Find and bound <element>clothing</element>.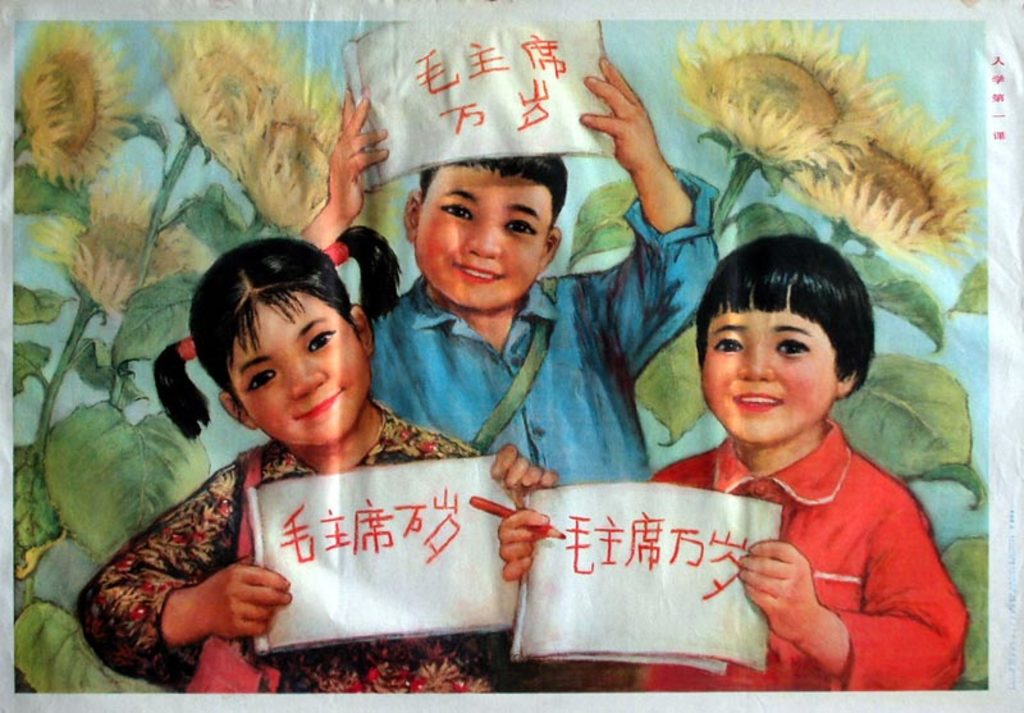
Bound: (x1=361, y1=163, x2=723, y2=474).
